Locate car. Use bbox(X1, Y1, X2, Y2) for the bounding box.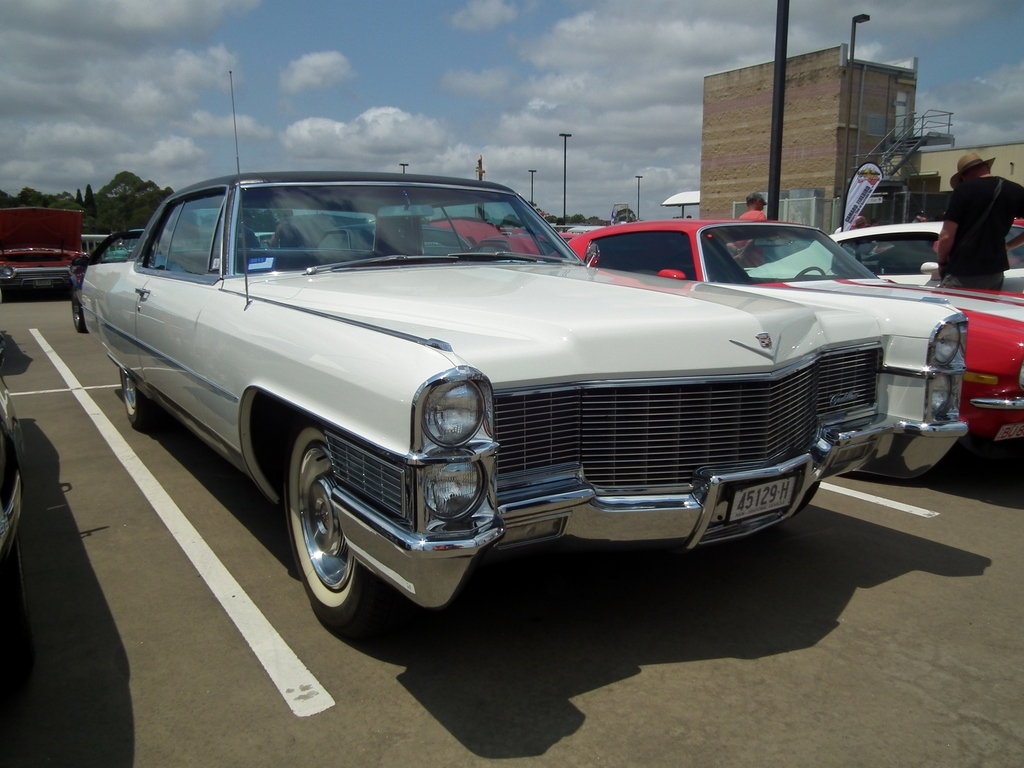
bbox(76, 167, 948, 630).
